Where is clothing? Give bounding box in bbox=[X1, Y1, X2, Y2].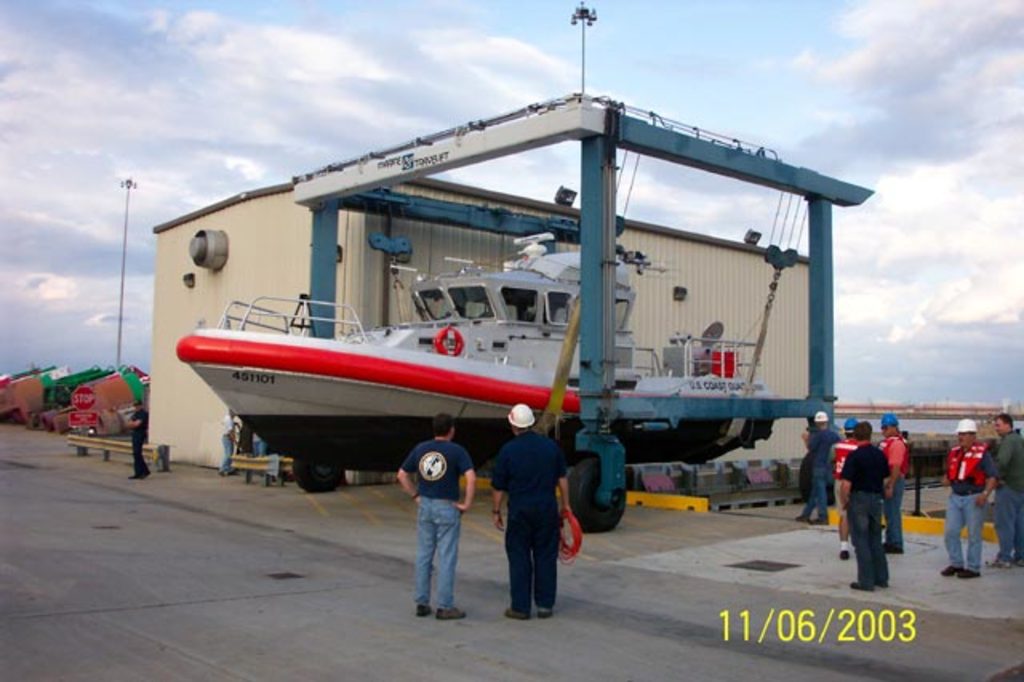
bbox=[795, 419, 840, 532].
